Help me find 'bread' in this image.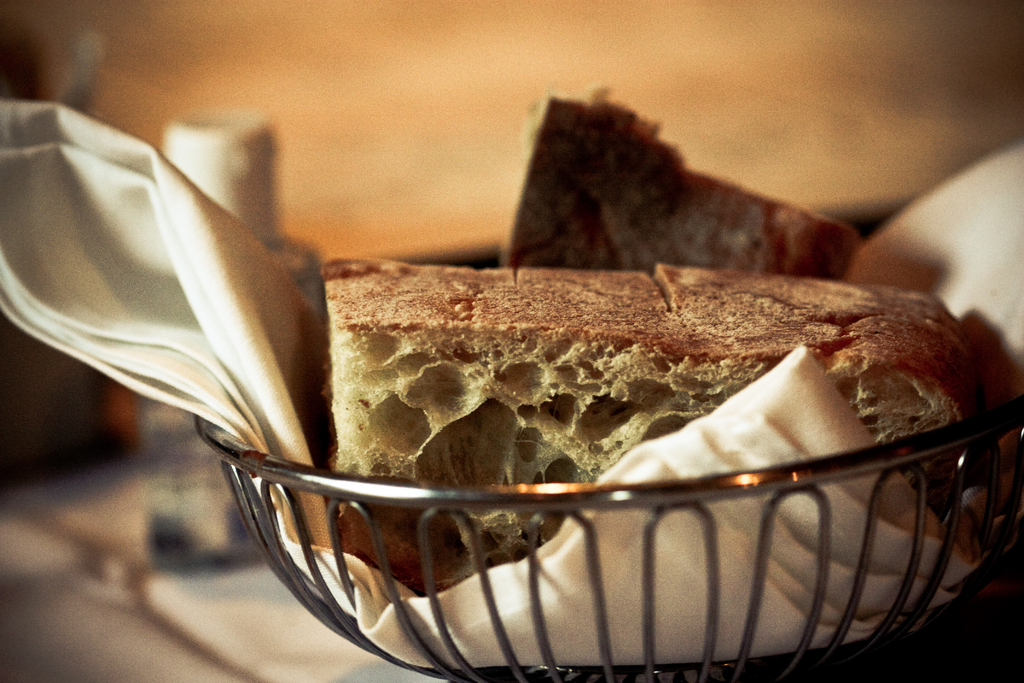
Found it: <region>264, 251, 933, 533</region>.
